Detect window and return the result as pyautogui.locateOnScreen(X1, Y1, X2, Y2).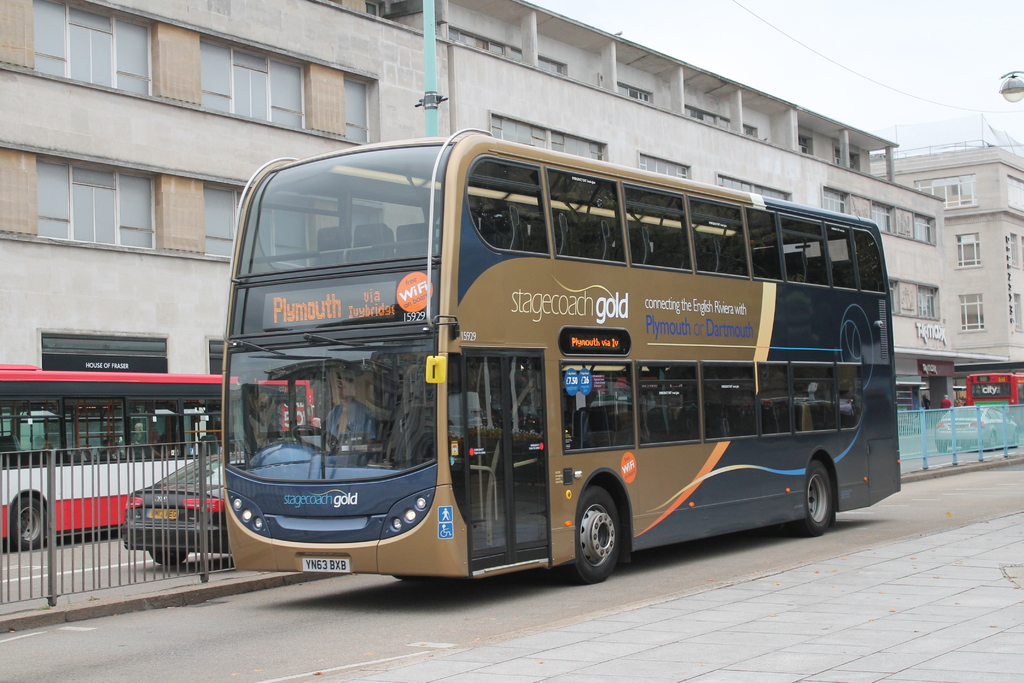
pyautogui.locateOnScreen(716, 174, 788, 202).
